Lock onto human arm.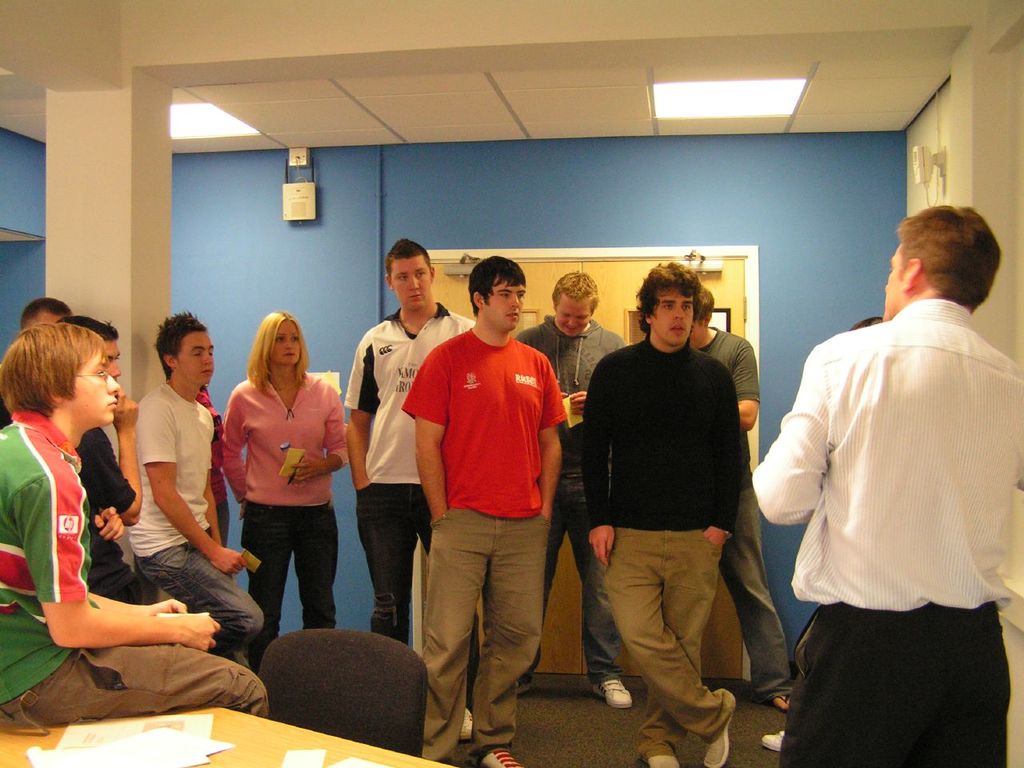
Locked: [left=285, top=383, right=351, bottom=481].
